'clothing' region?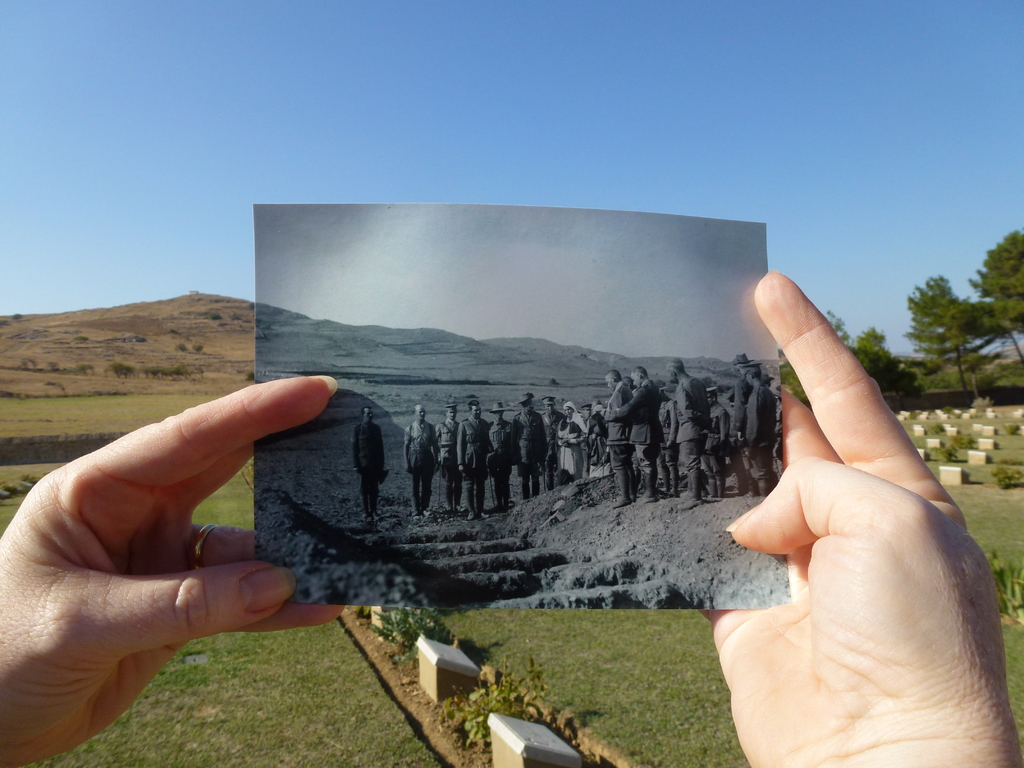
rect(747, 379, 772, 491)
